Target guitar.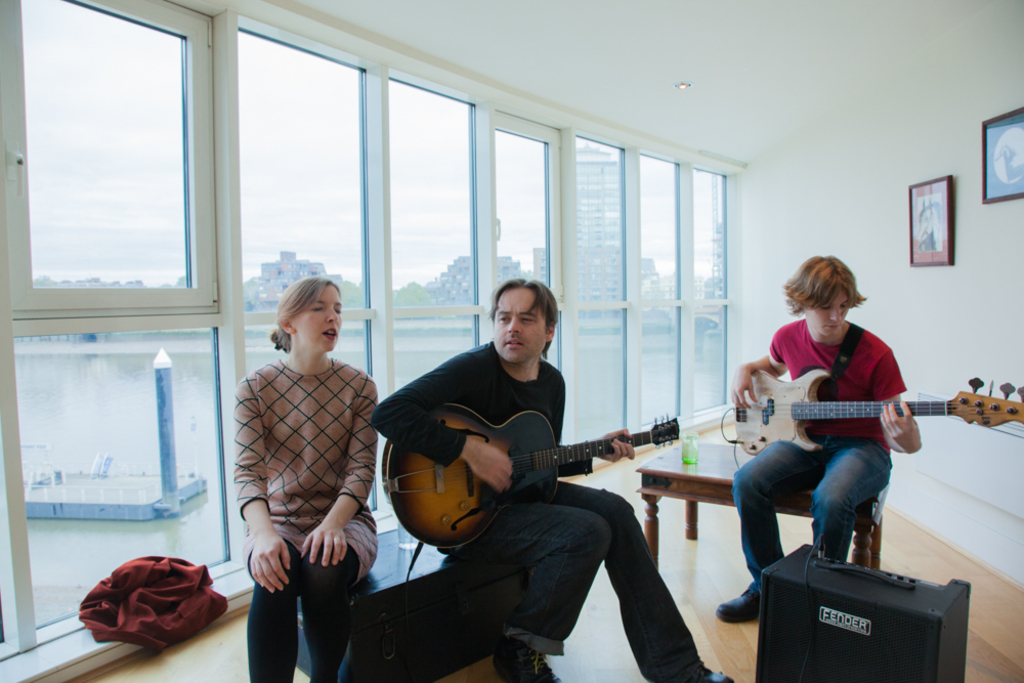
Target region: {"left": 949, "top": 375, "right": 1023, "bottom": 444}.
